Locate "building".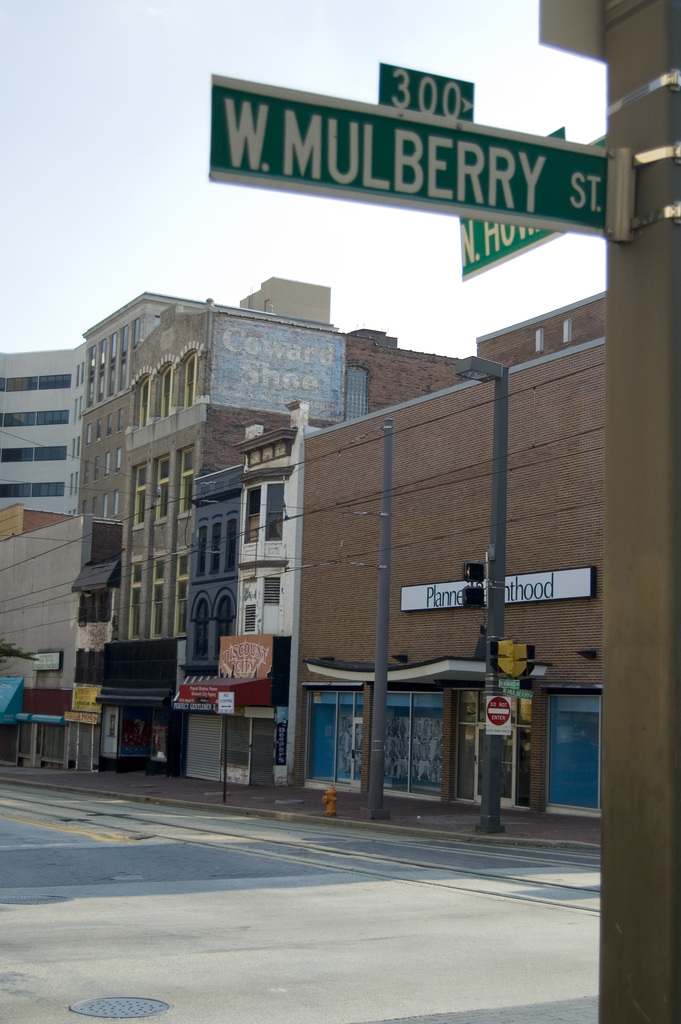
Bounding box: [left=87, top=295, right=472, bottom=776].
